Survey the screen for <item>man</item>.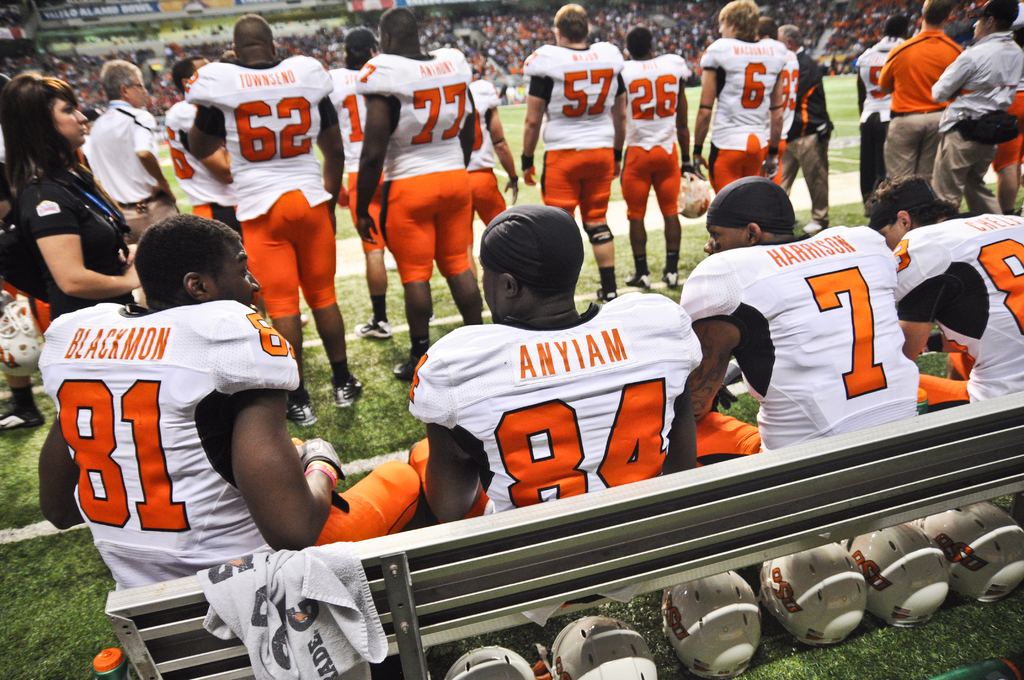
Survey found: box(83, 56, 186, 220).
